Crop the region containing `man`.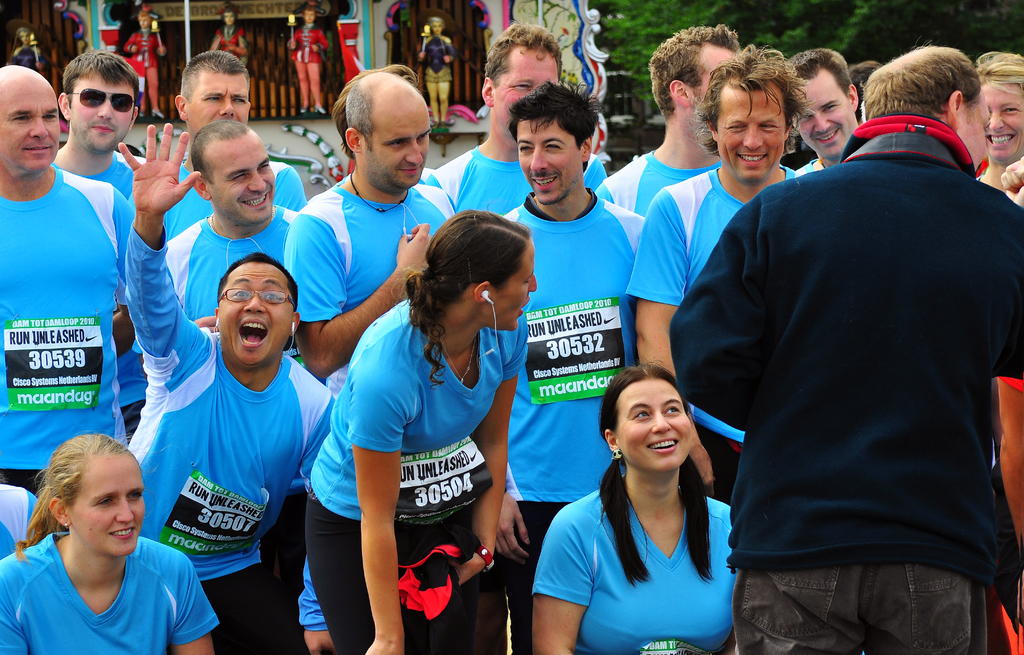
Crop region: [x1=595, y1=23, x2=744, y2=217].
